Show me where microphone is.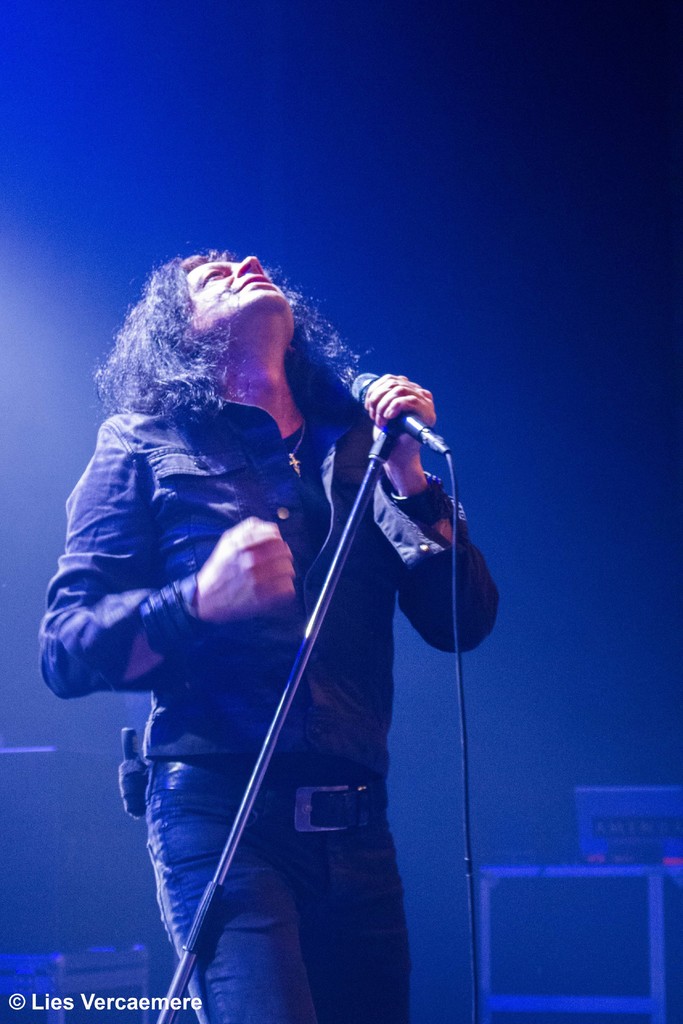
microphone is at x1=340, y1=371, x2=463, y2=590.
